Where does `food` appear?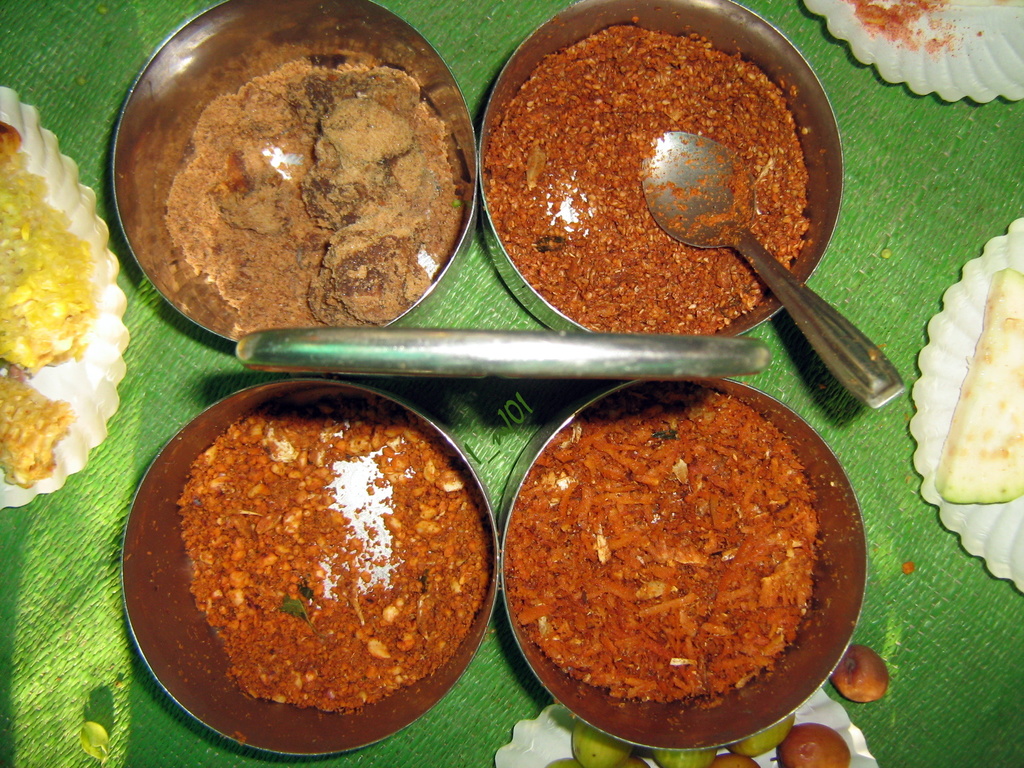
Appears at detection(0, 120, 99, 383).
